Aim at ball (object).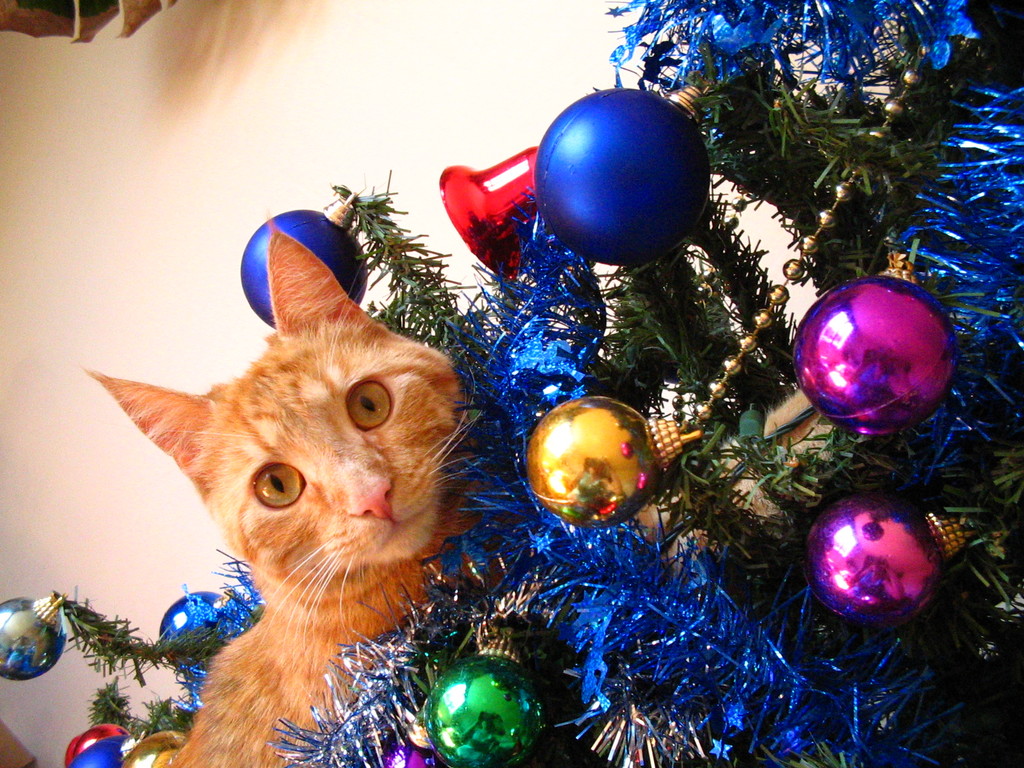
Aimed at 237,209,371,324.
